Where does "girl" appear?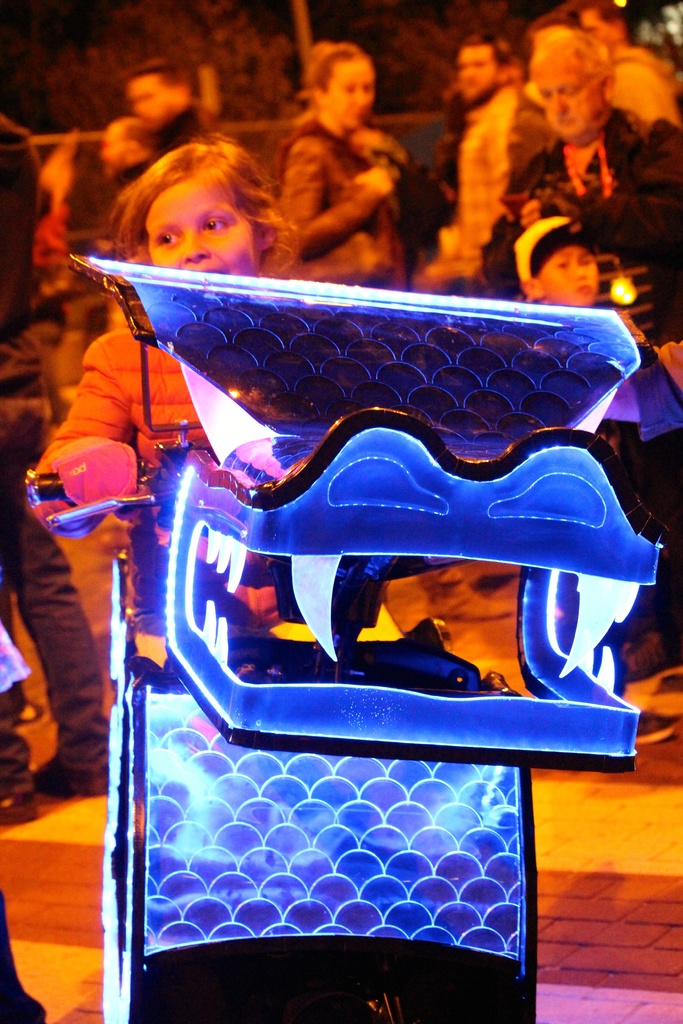
Appears at crop(27, 136, 290, 625).
